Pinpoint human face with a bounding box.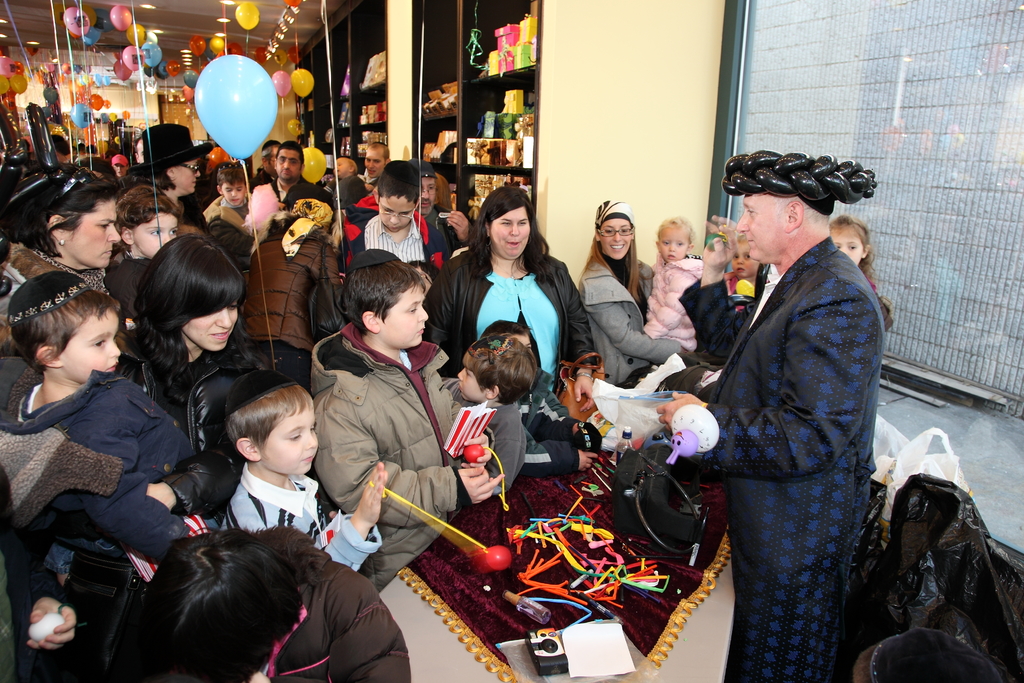
bbox(367, 149, 385, 177).
